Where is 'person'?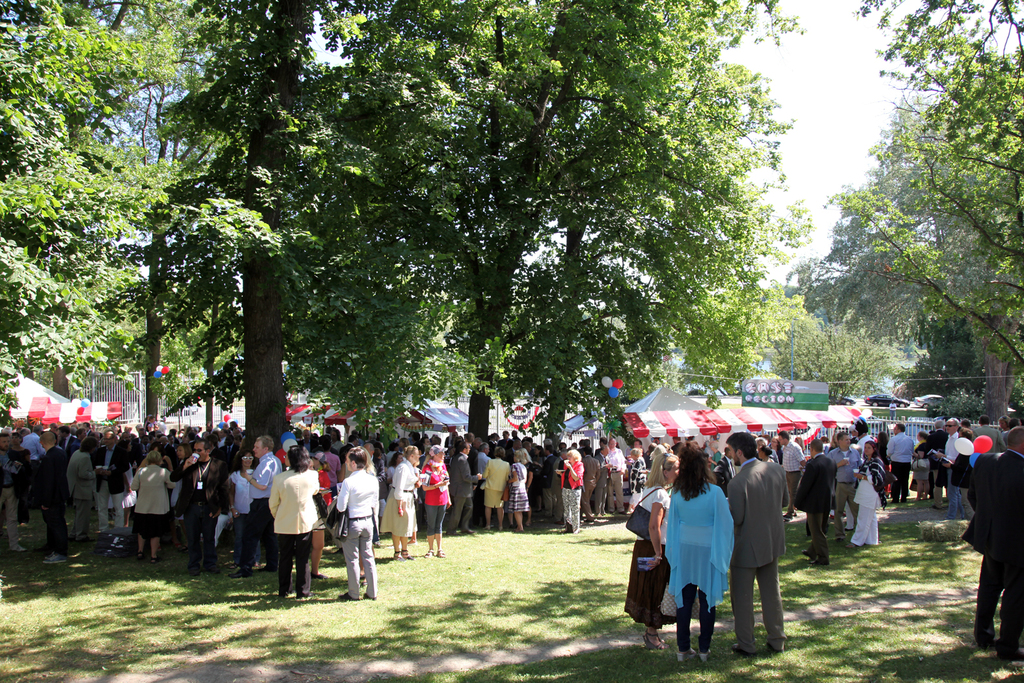
box=[523, 441, 532, 457].
